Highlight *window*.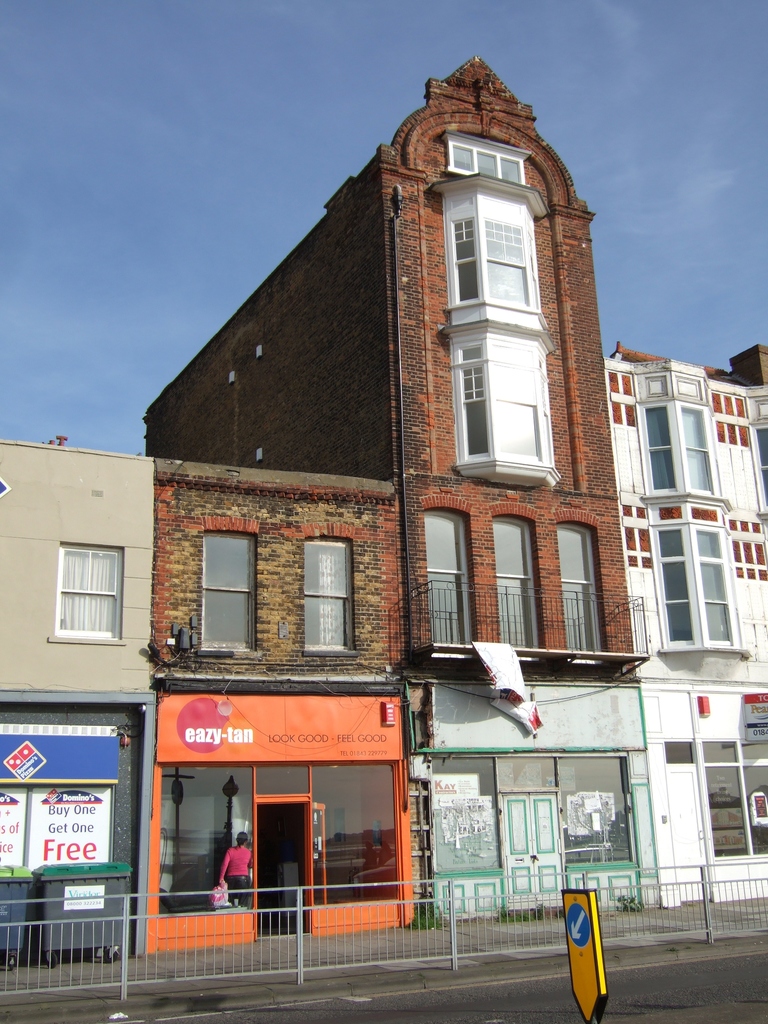
Highlighted region: region(728, 509, 767, 596).
